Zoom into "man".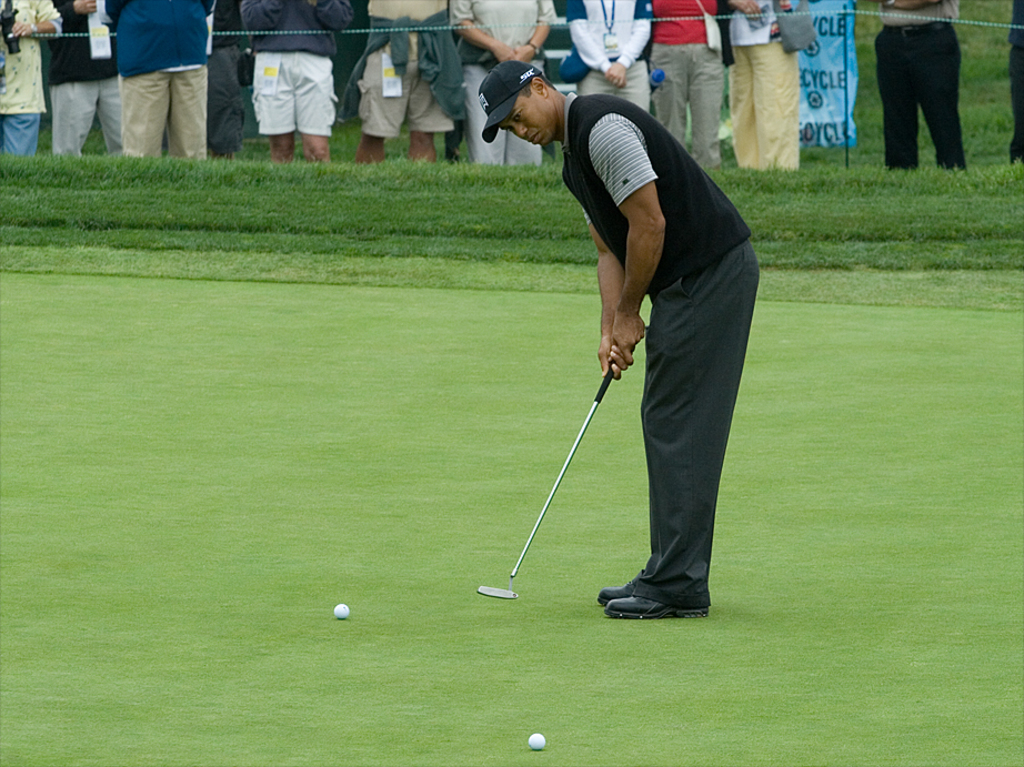
Zoom target: (left=503, top=27, right=782, bottom=617).
